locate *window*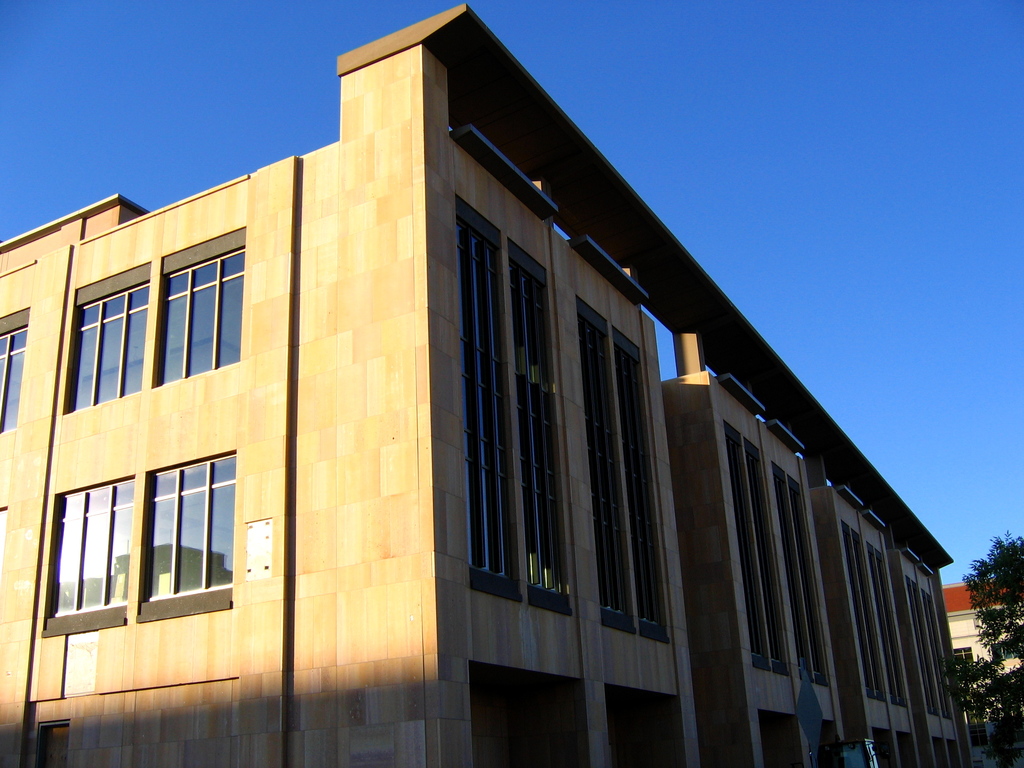
[left=0, top=324, right=25, bottom=434]
